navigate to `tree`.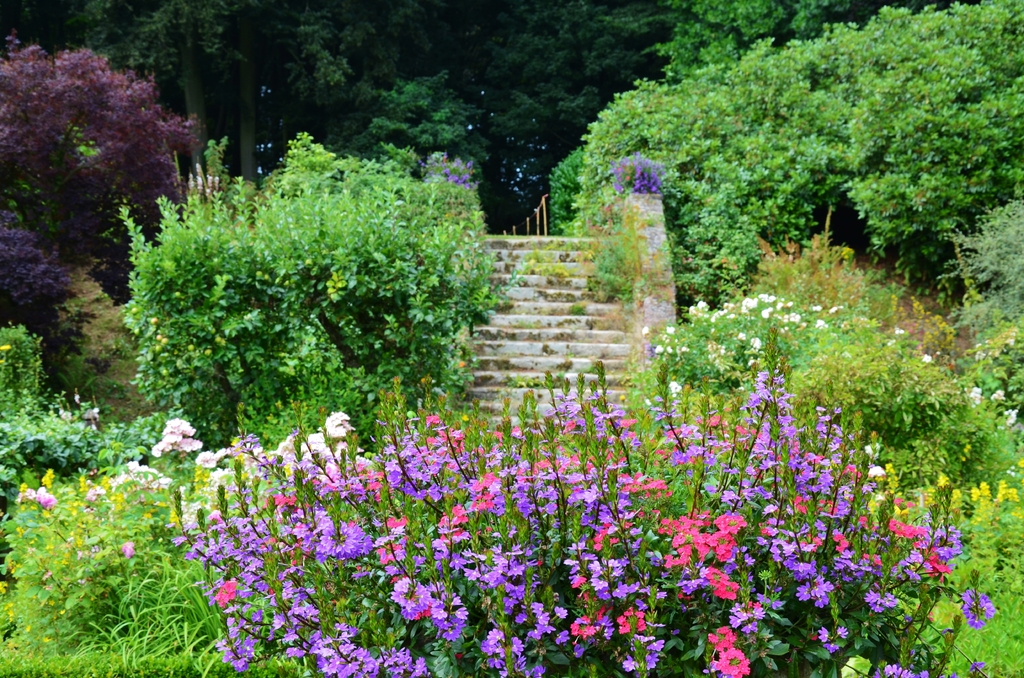
Navigation target: detection(552, 0, 891, 315).
